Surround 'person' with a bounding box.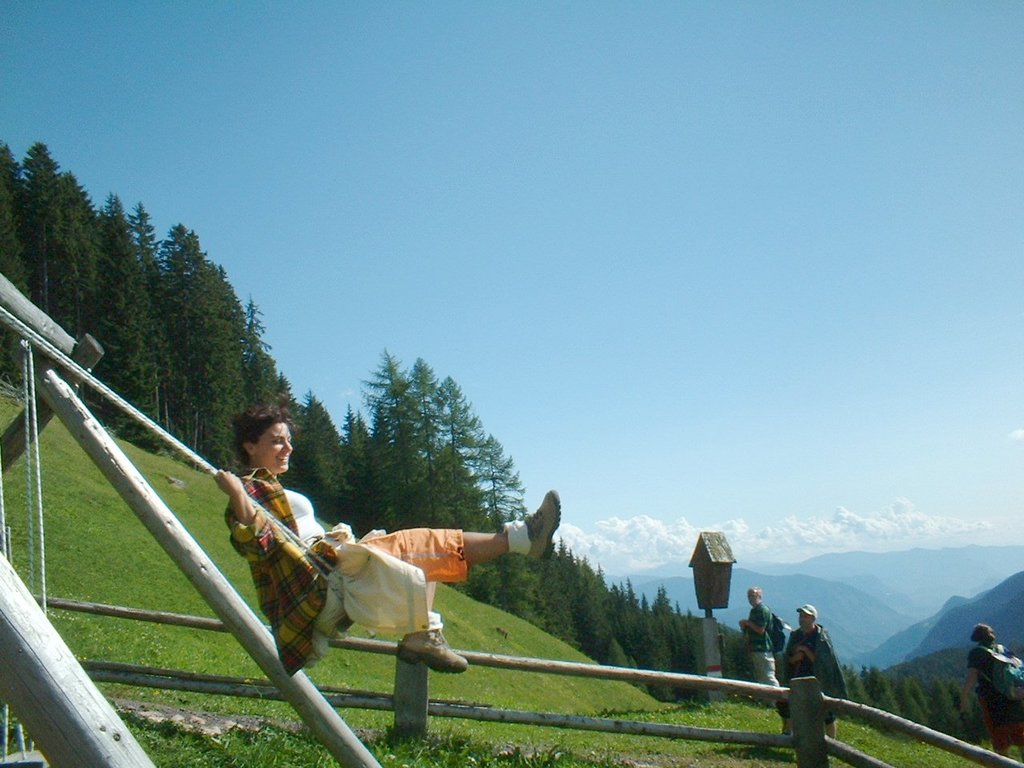
779:610:850:746.
